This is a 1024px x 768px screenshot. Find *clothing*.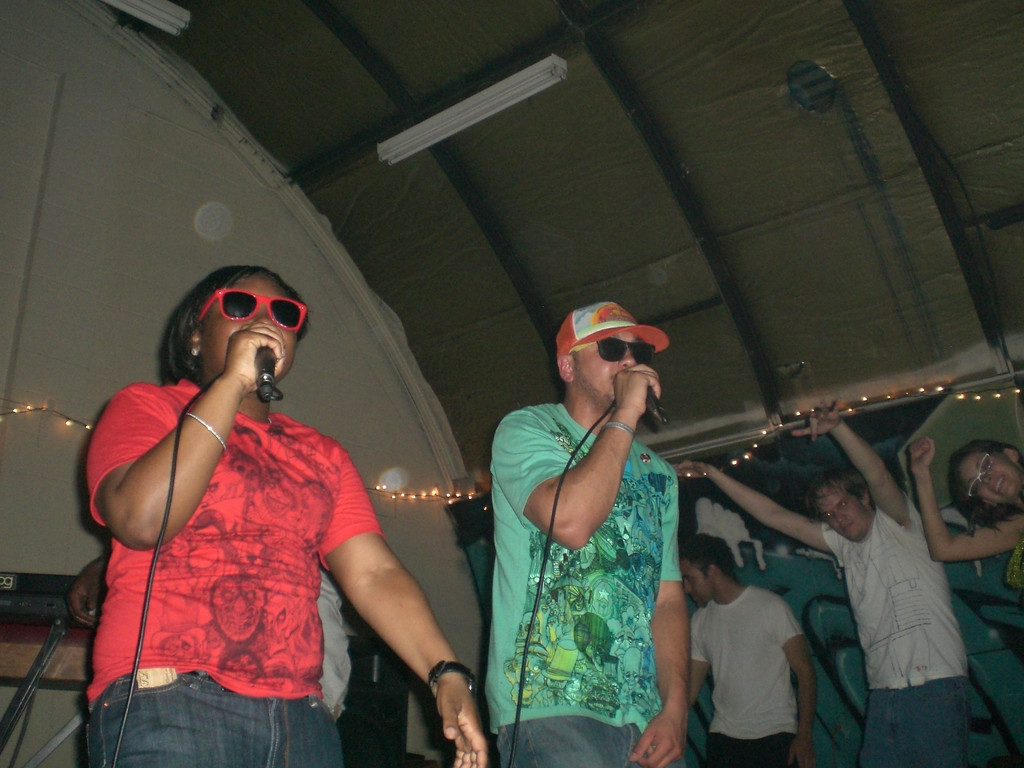
Bounding box: {"x1": 685, "y1": 575, "x2": 804, "y2": 767}.
